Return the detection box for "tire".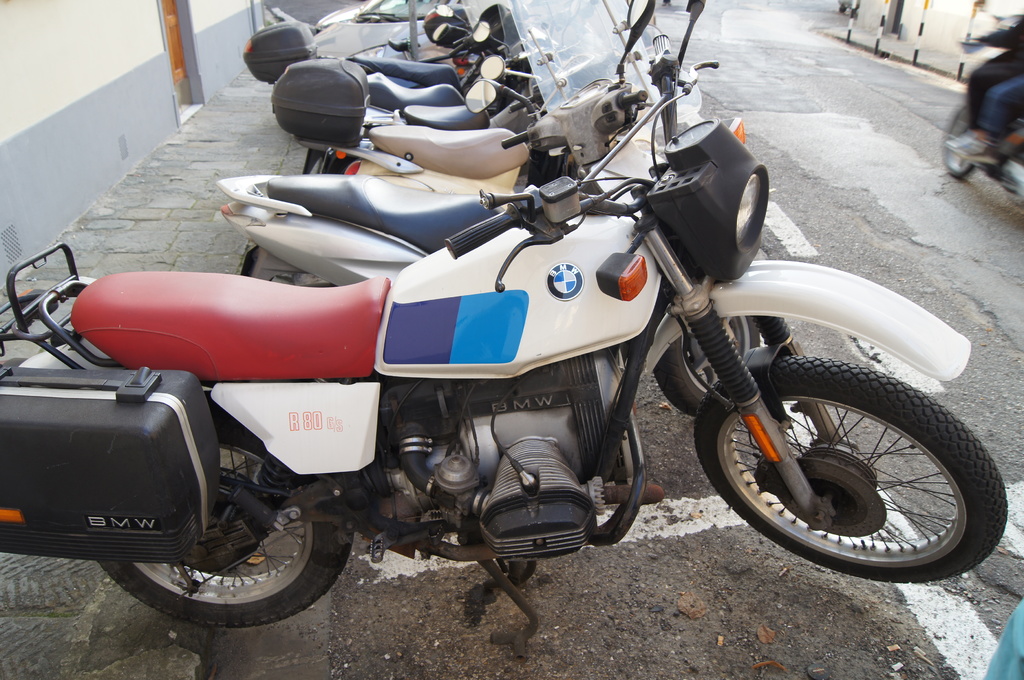
bbox=(97, 411, 353, 625).
